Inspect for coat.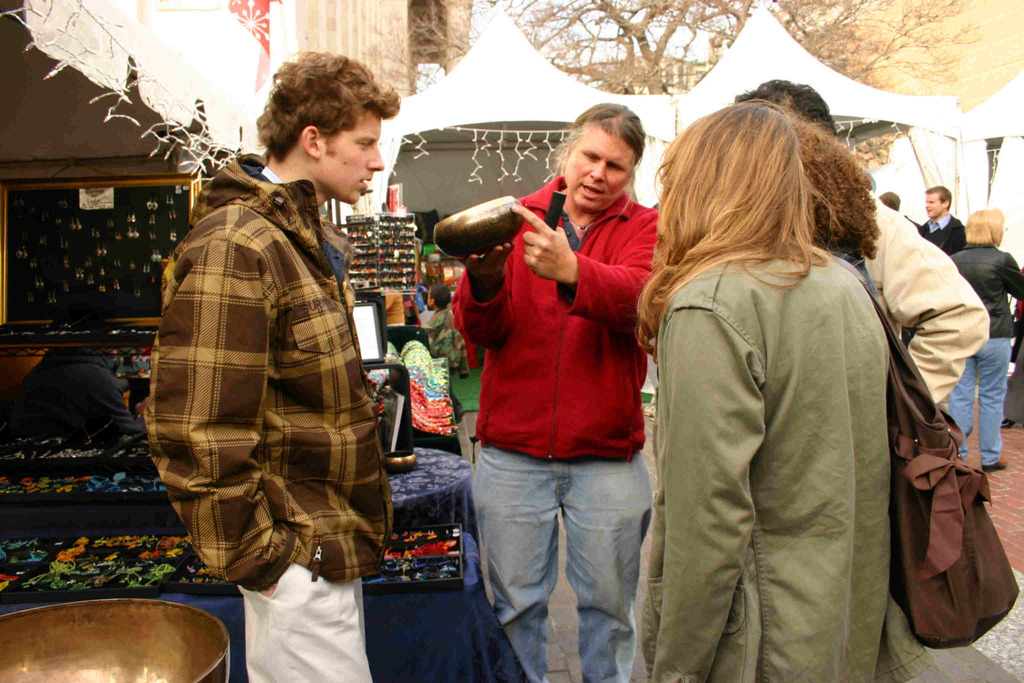
Inspection: region(948, 230, 1023, 329).
